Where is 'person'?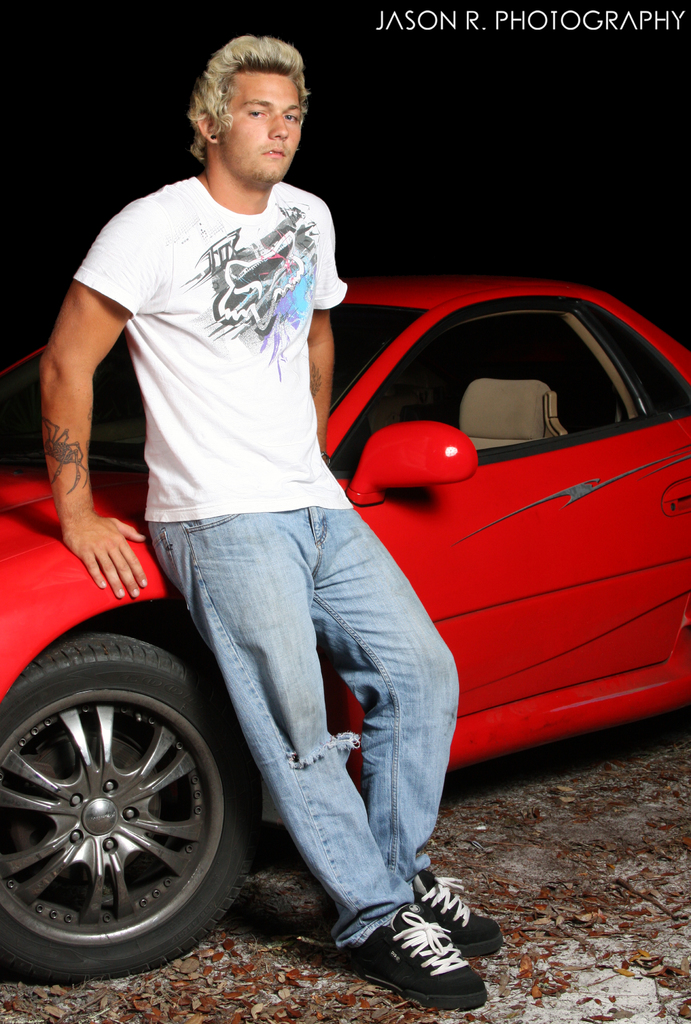
select_region(69, 31, 464, 972).
